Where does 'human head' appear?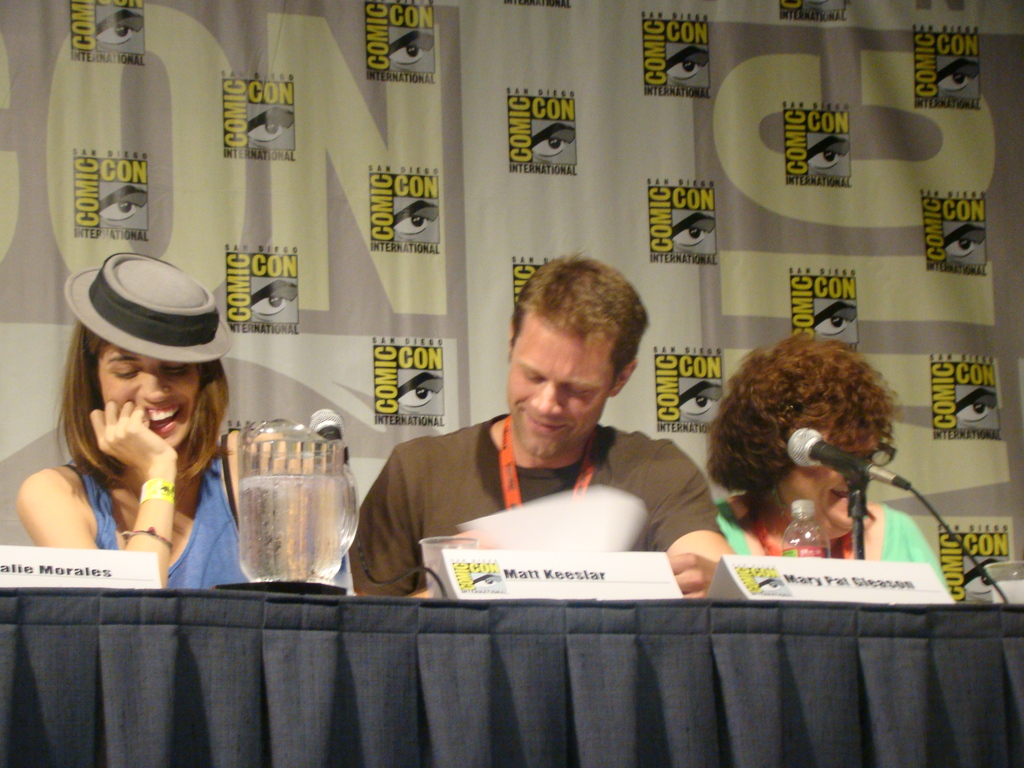
Appears at 502/252/650/458.
